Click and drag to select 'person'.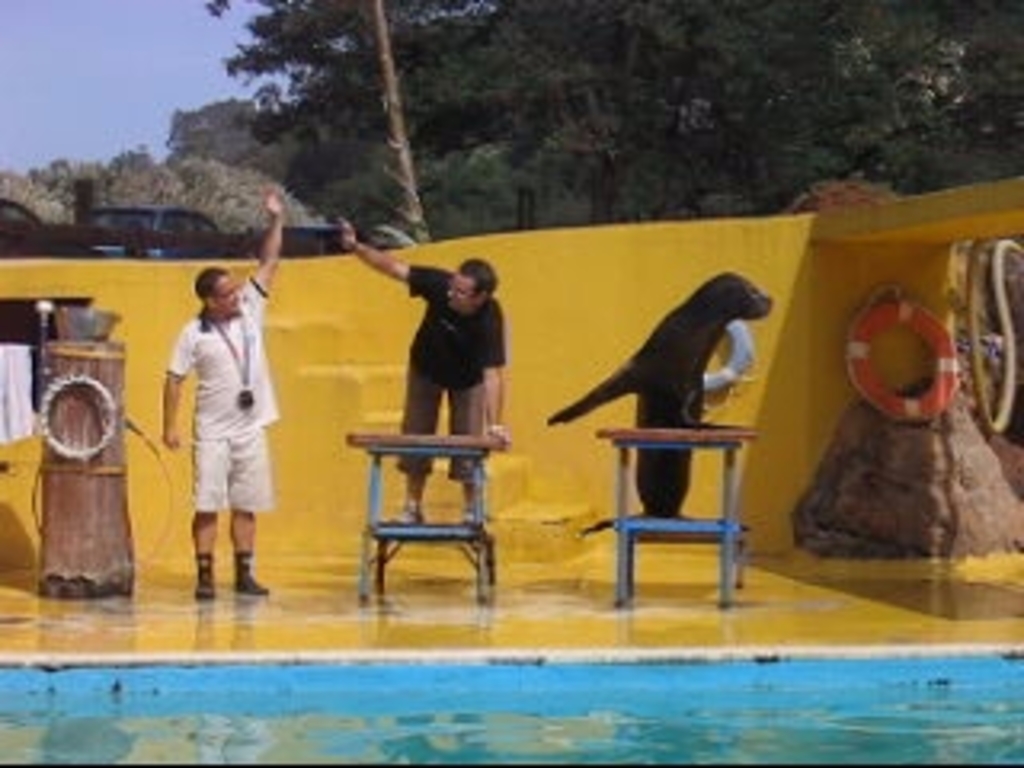
Selection: box=[333, 211, 512, 528].
